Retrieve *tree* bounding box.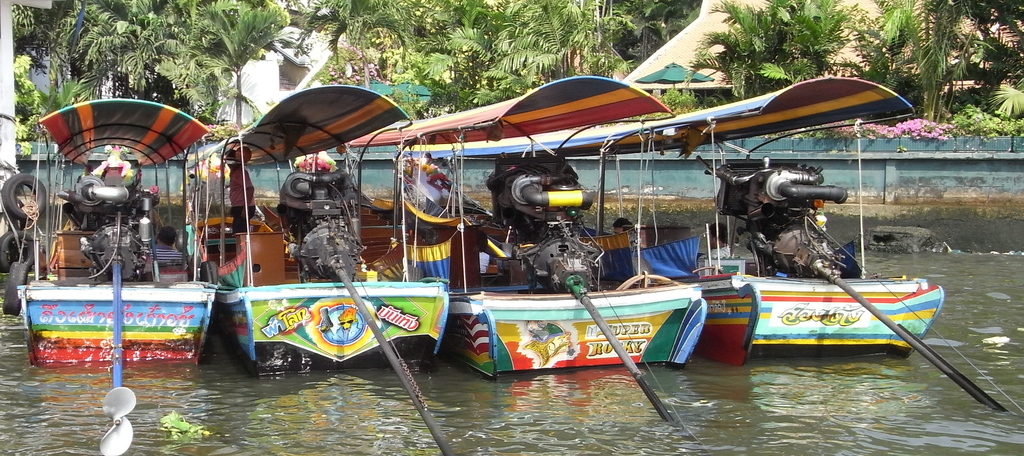
Bounding box: bbox=[959, 0, 1023, 97].
